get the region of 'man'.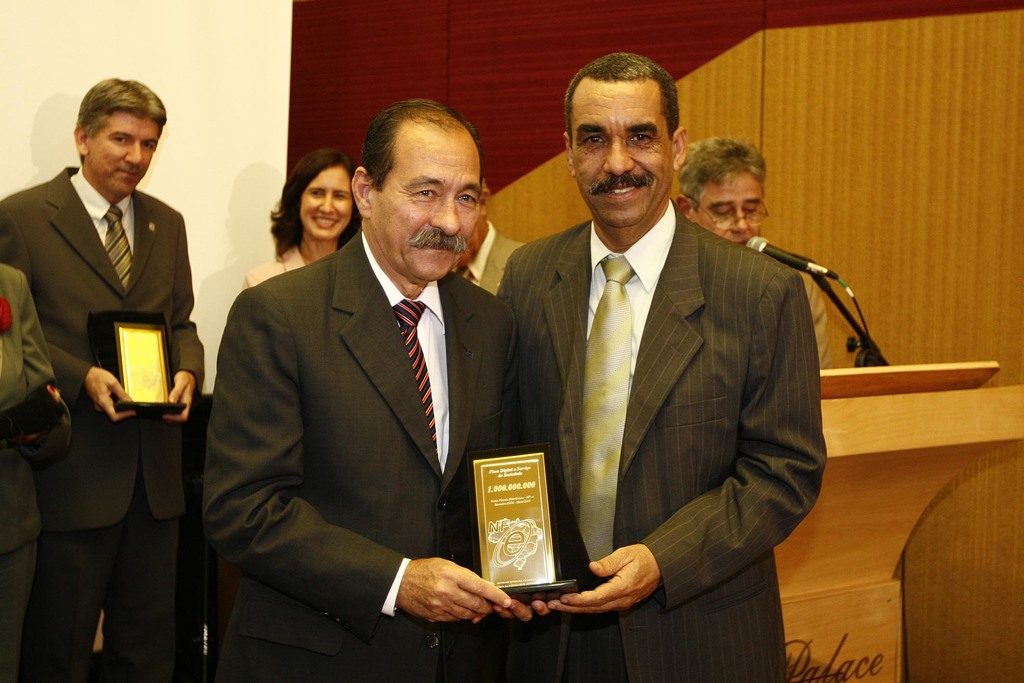
(0,263,70,682).
